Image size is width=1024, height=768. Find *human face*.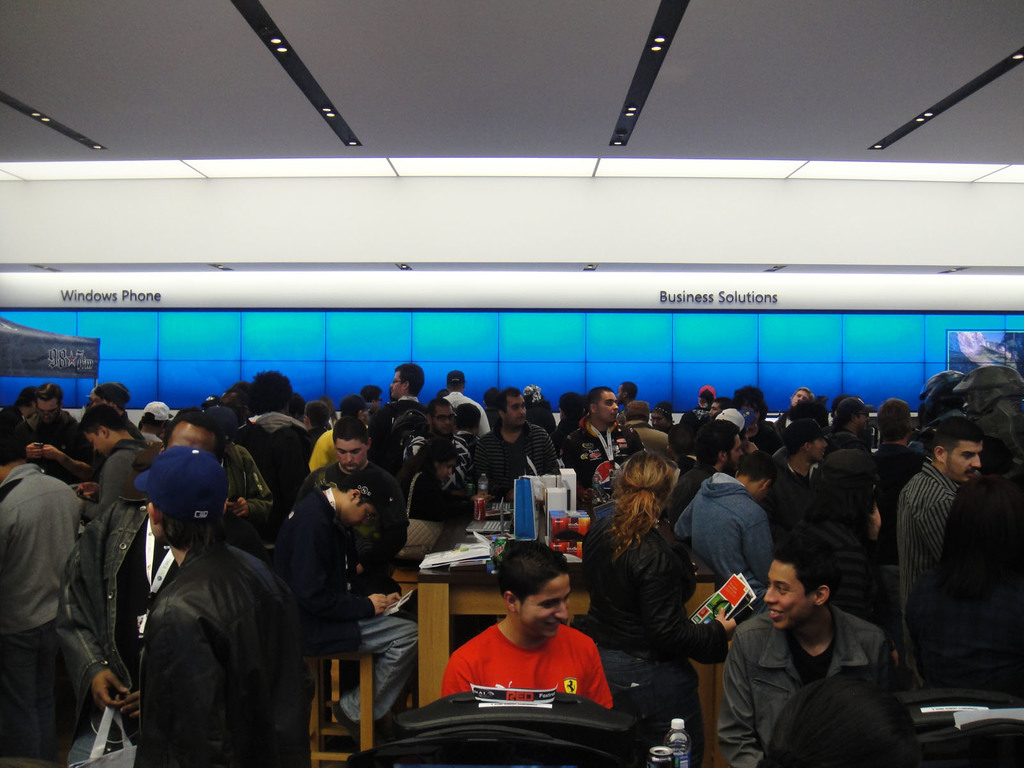
<region>727, 431, 748, 470</region>.
